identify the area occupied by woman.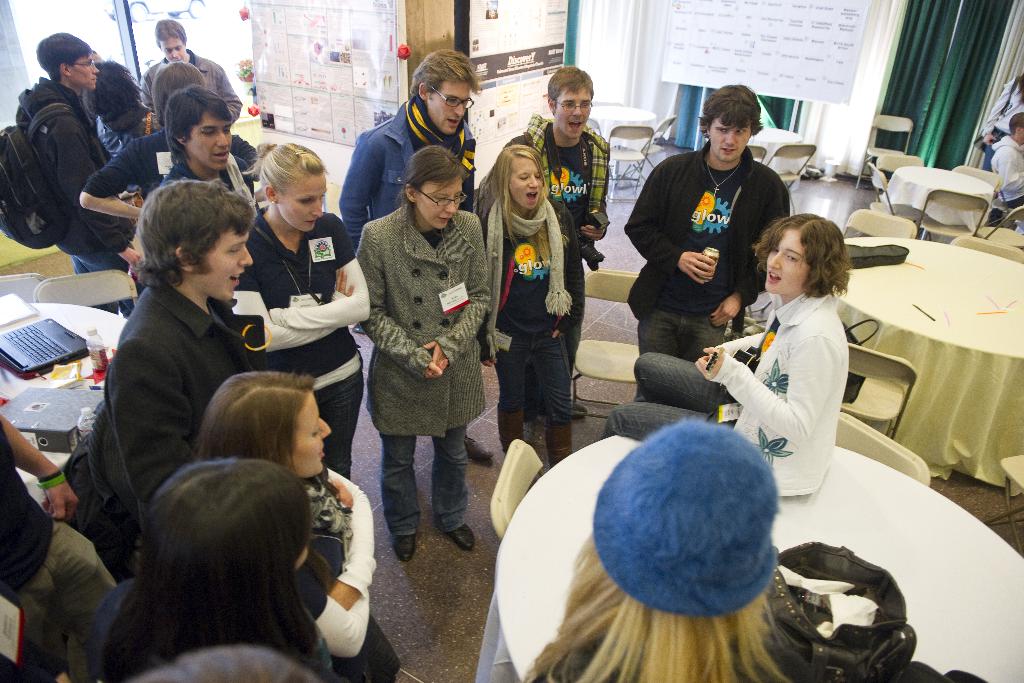
Area: locate(977, 74, 1023, 175).
